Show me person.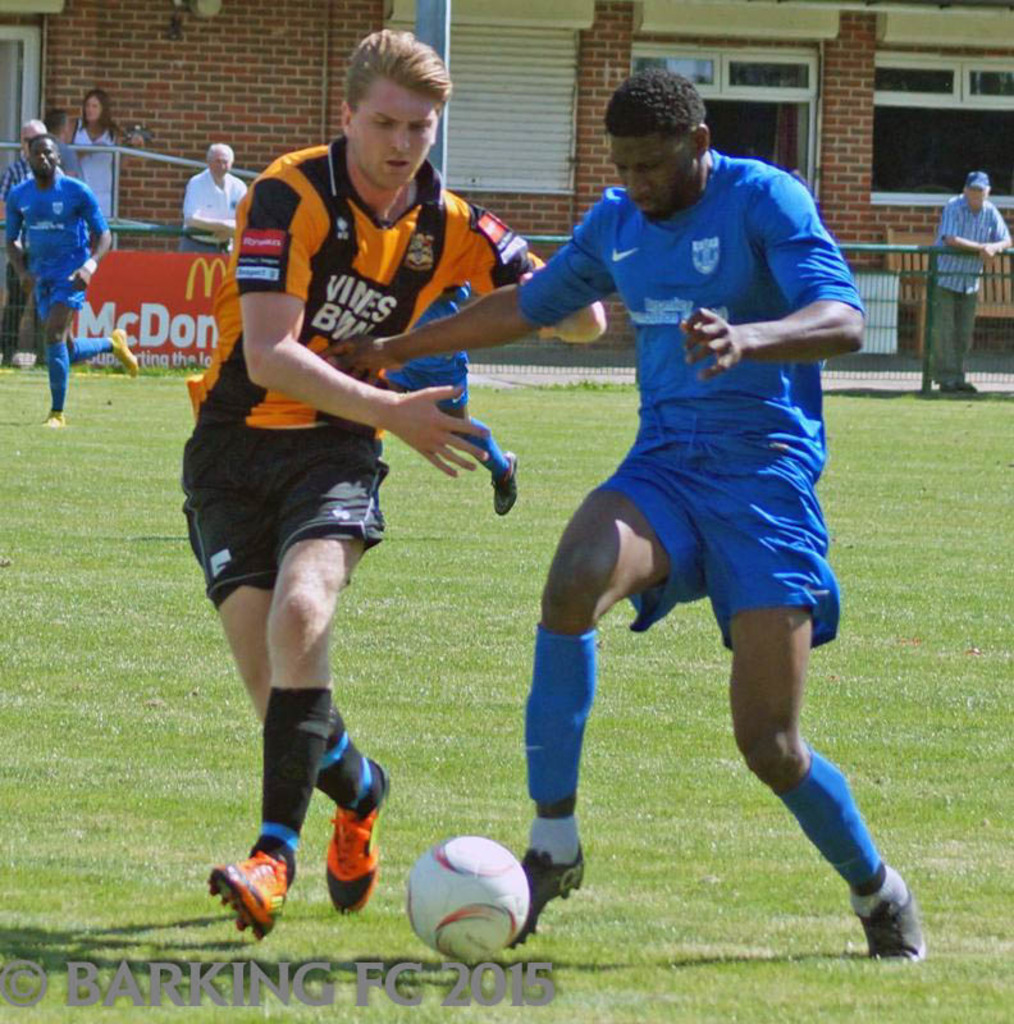
person is here: x1=73 y1=91 x2=147 y2=244.
